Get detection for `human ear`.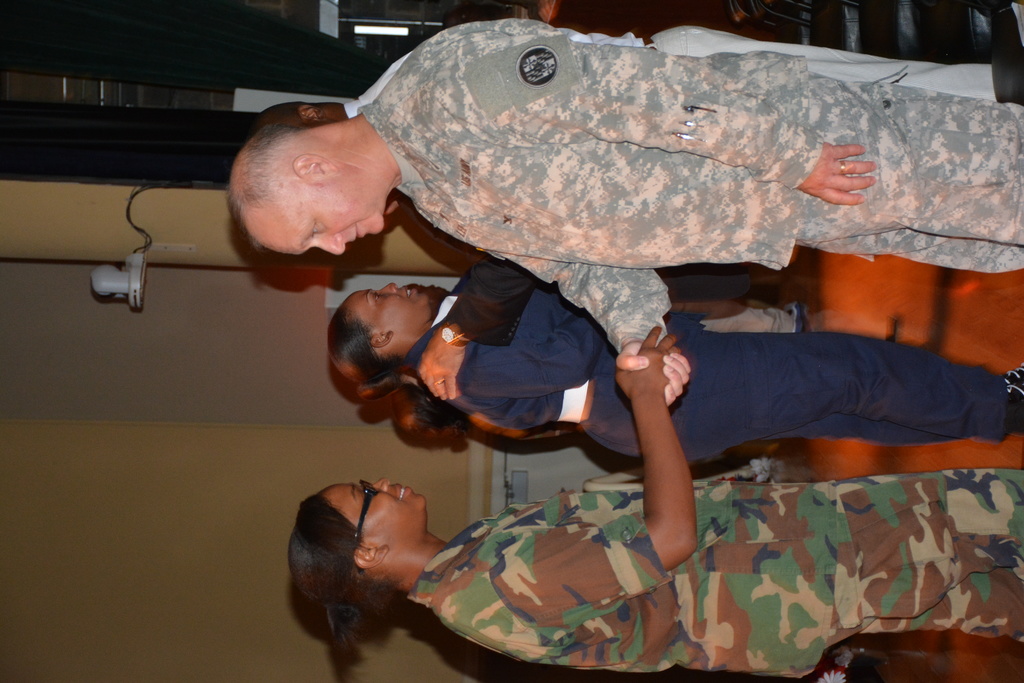
Detection: bbox(294, 155, 339, 184).
